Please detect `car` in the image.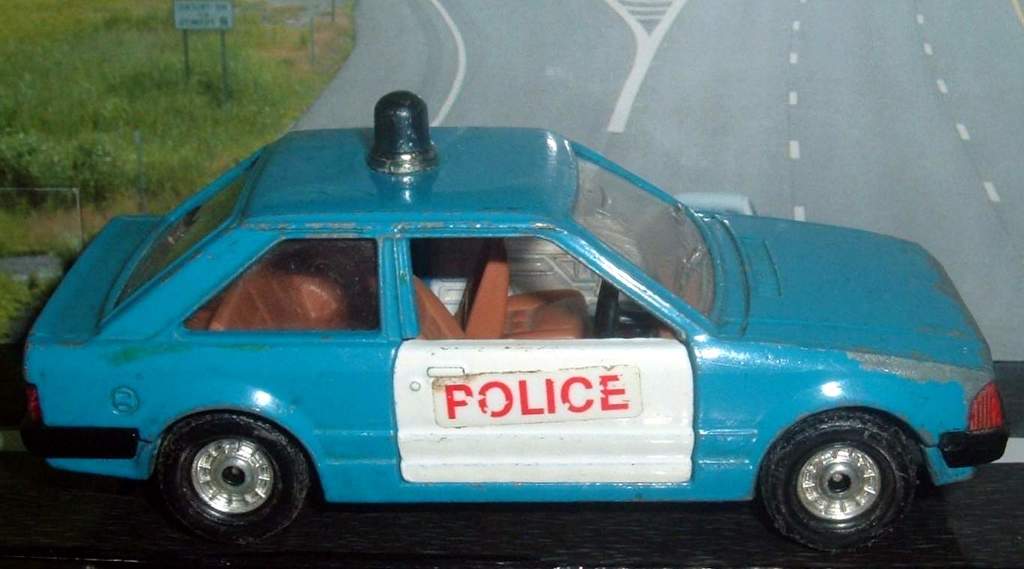
l=20, t=92, r=999, b=552.
